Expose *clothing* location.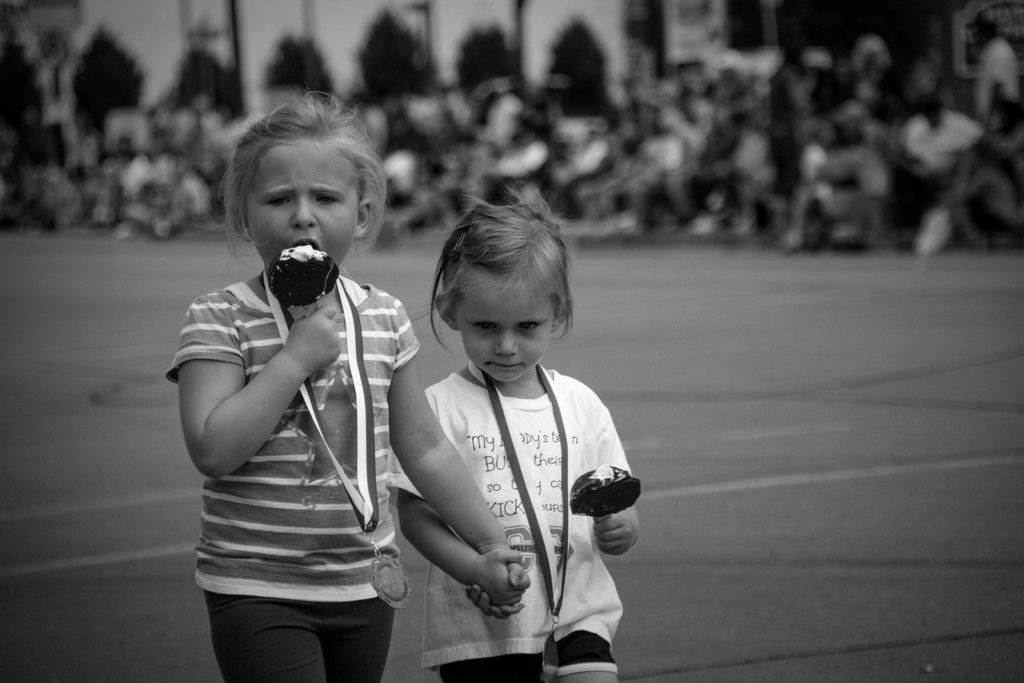
Exposed at locate(392, 323, 643, 655).
